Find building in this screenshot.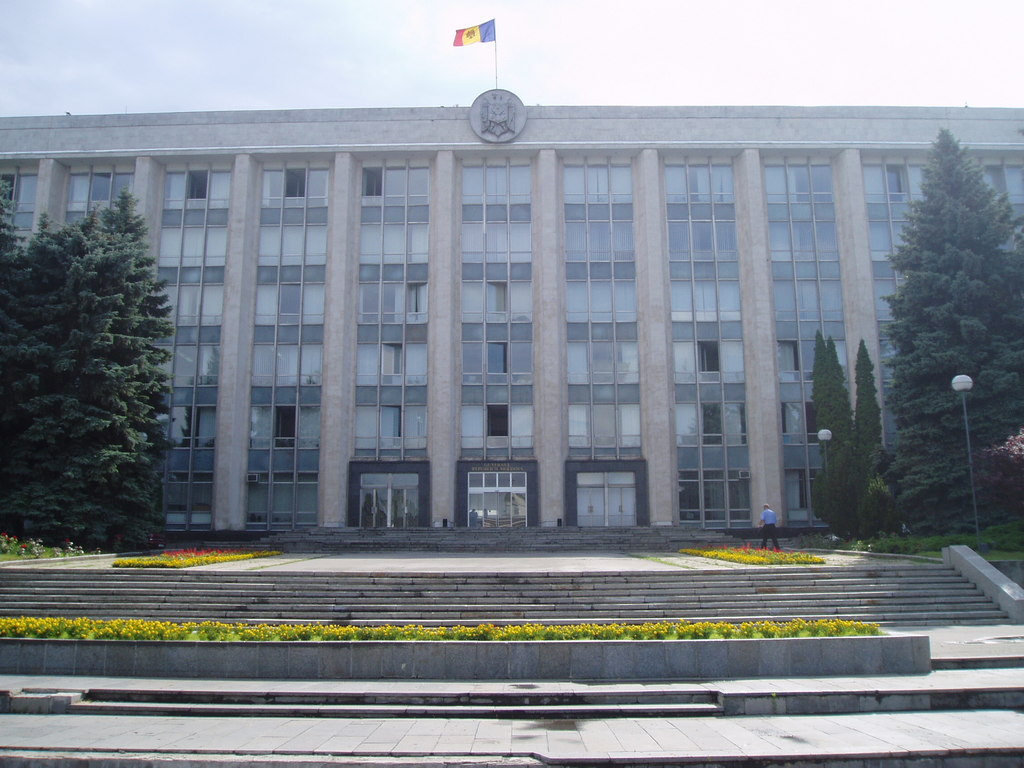
The bounding box for building is <bbox>1, 15, 1023, 528</bbox>.
